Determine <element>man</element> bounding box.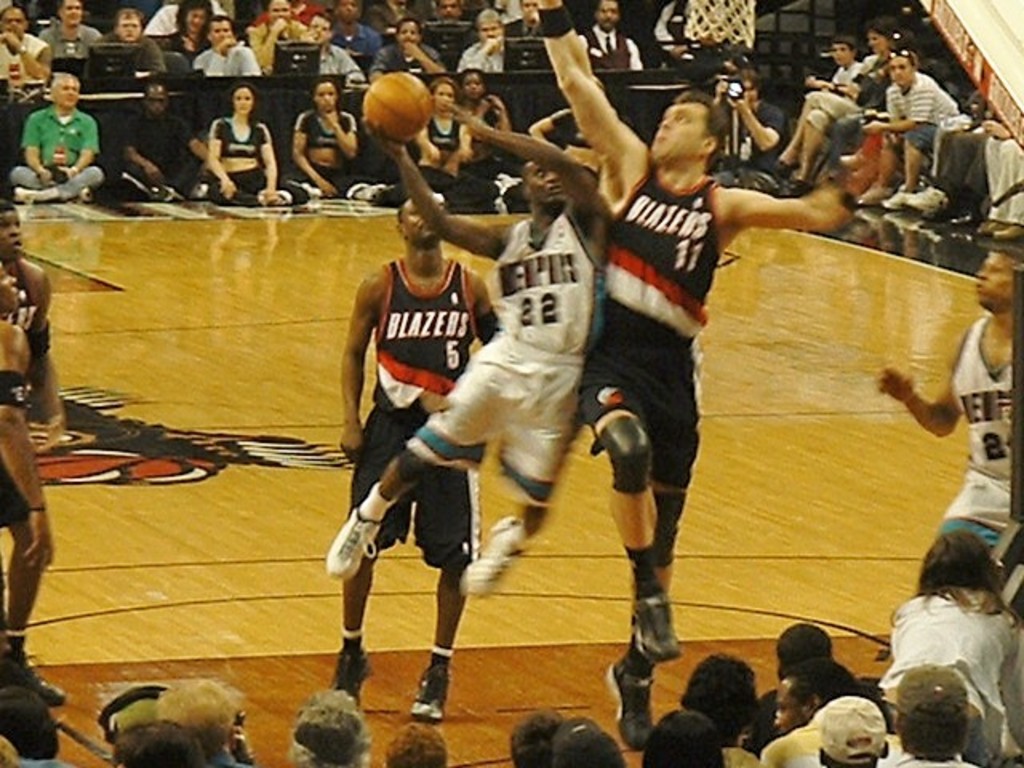
Determined: bbox=[291, 688, 370, 766].
